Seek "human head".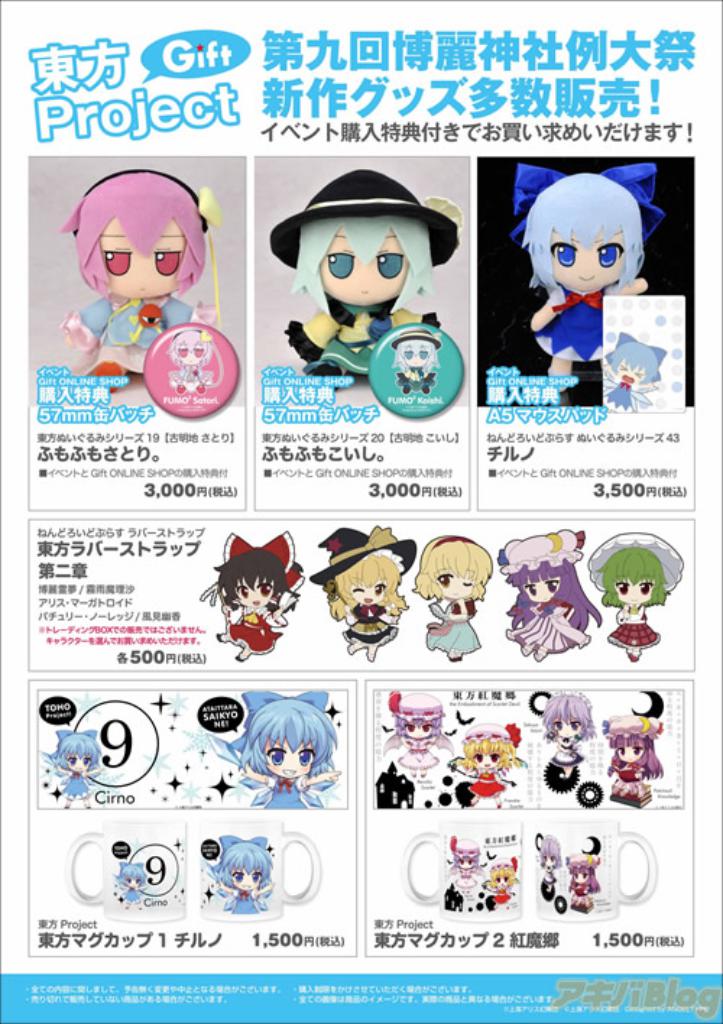
(left=260, top=162, right=463, bottom=308).
